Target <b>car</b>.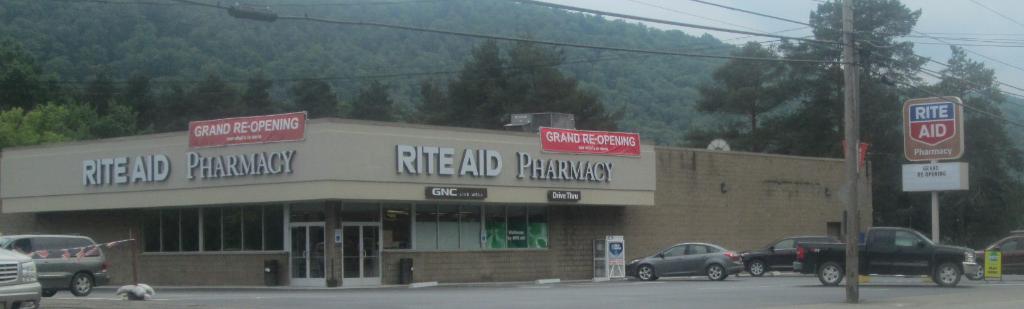
Target region: (624, 242, 742, 284).
